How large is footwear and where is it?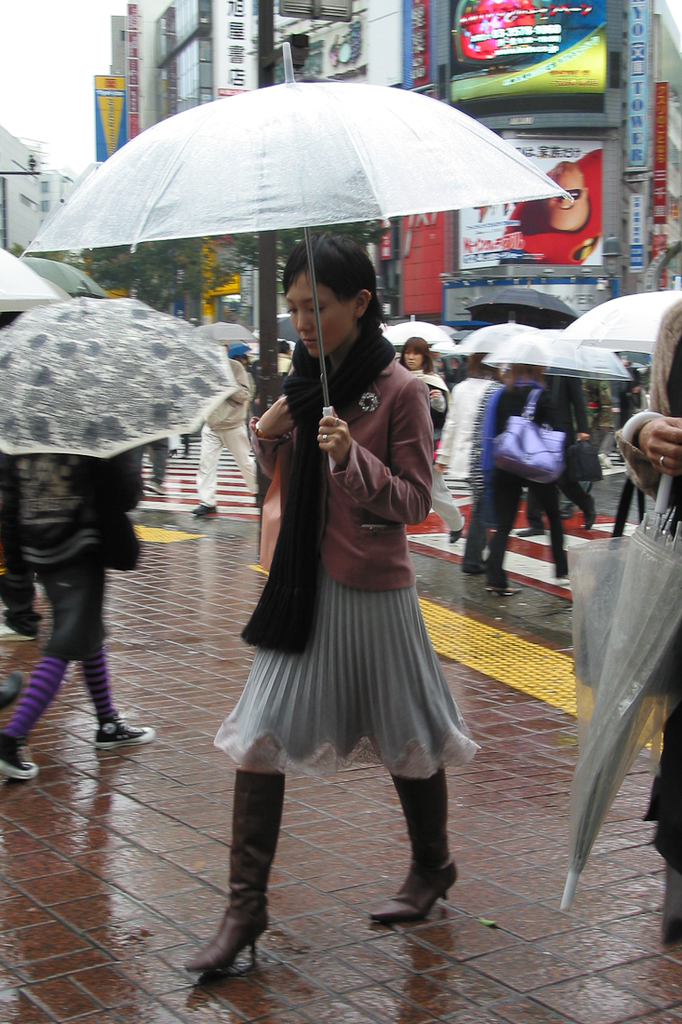
Bounding box: bbox=(384, 779, 471, 946).
